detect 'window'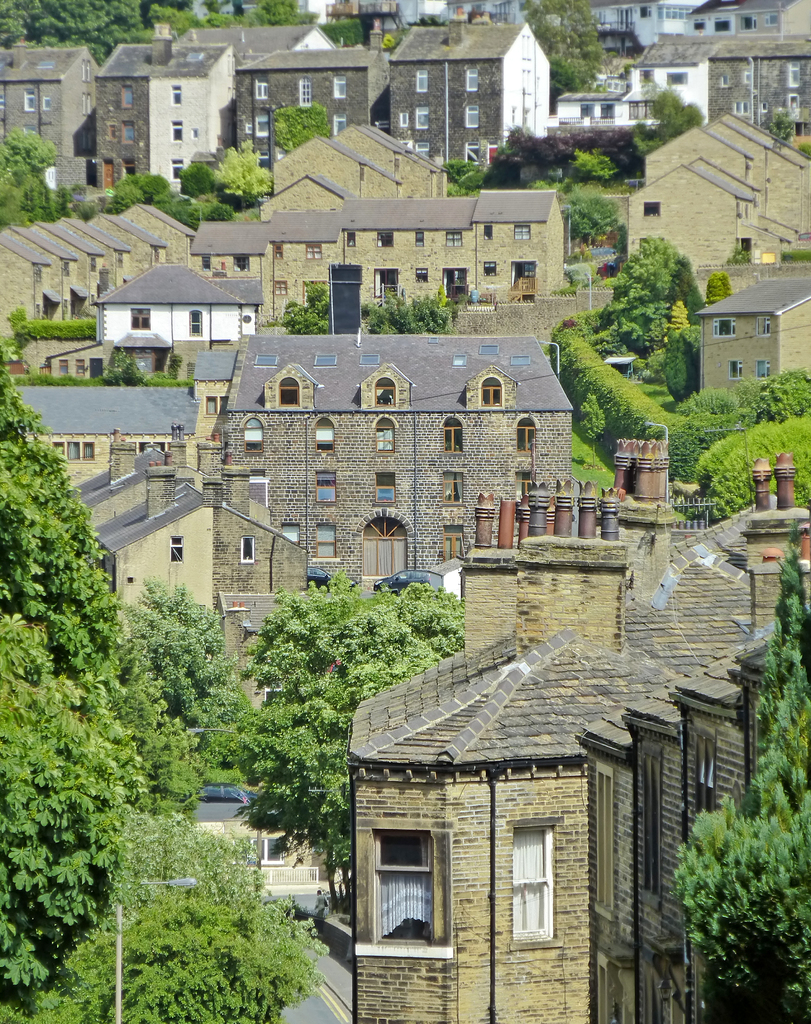
left=444, top=526, right=463, bottom=566
